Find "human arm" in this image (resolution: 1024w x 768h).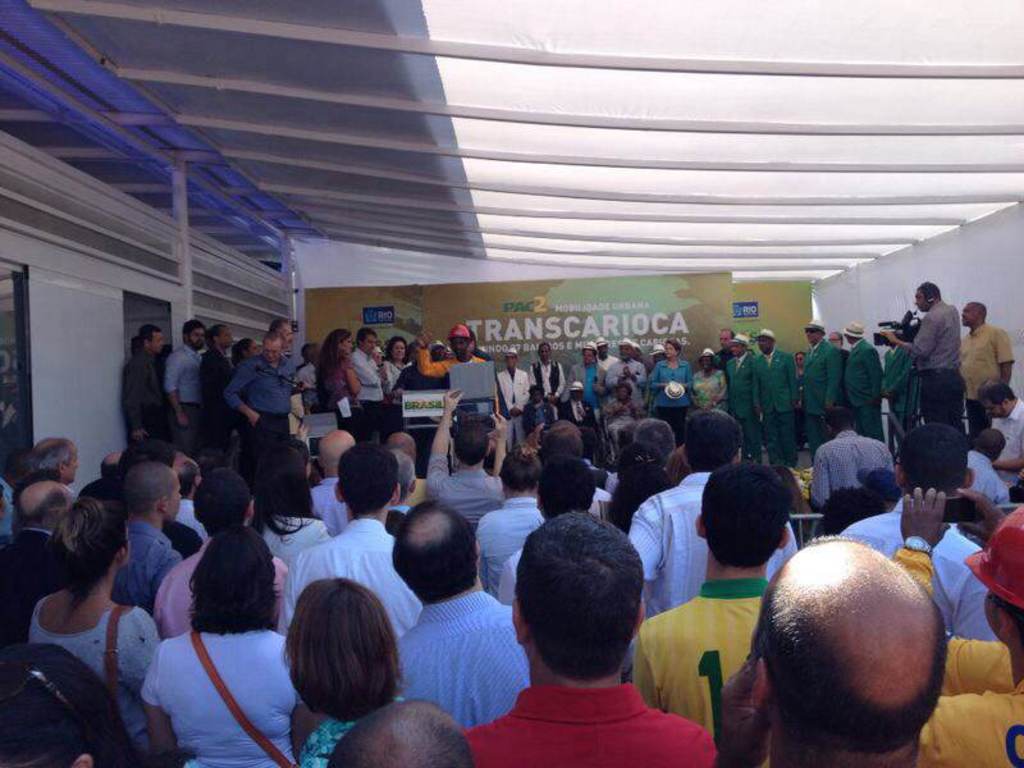
left=888, top=485, right=1005, bottom=696.
